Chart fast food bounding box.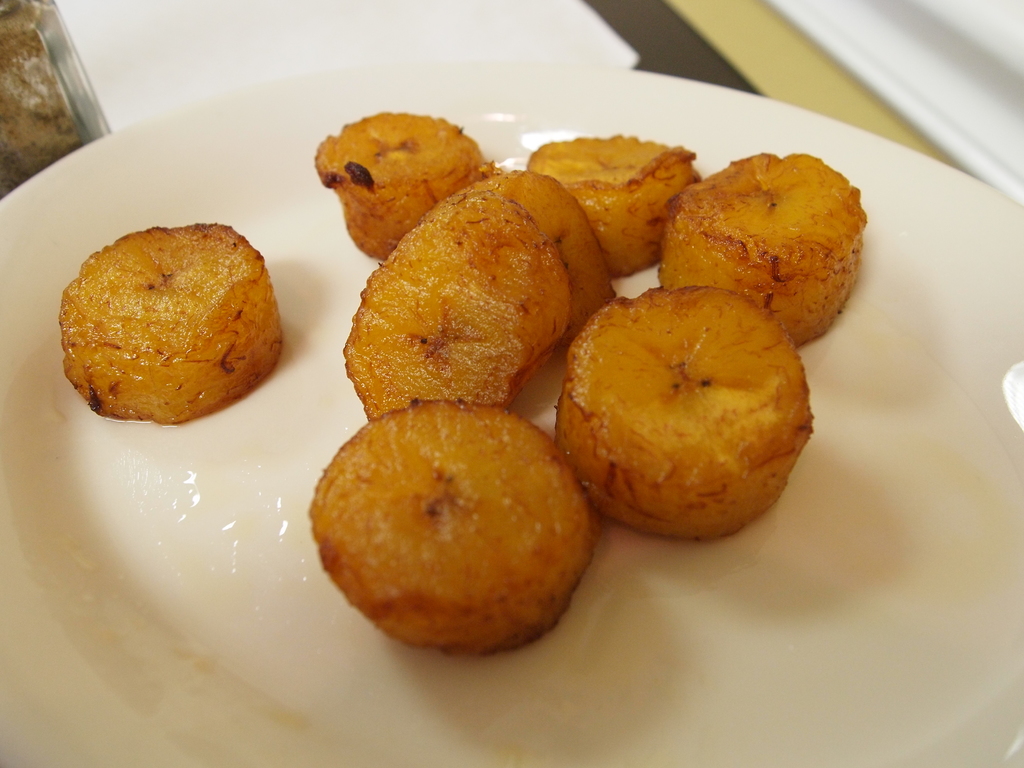
Charted: detection(459, 172, 611, 312).
